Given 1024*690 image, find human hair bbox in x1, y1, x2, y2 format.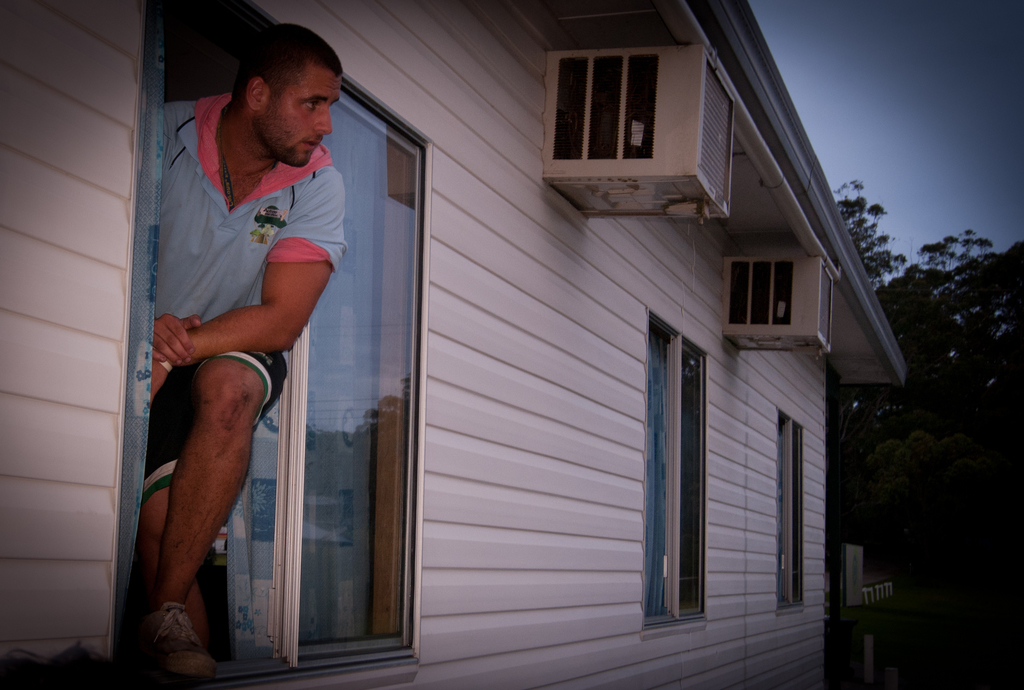
220, 32, 328, 131.
